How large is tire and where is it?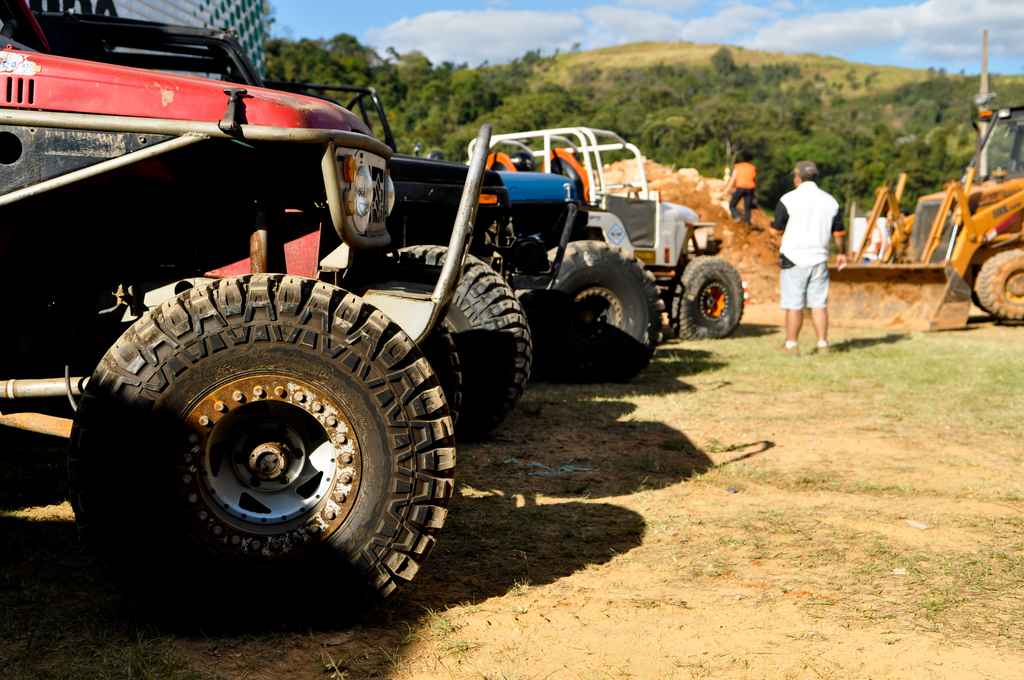
Bounding box: select_region(513, 237, 669, 384).
